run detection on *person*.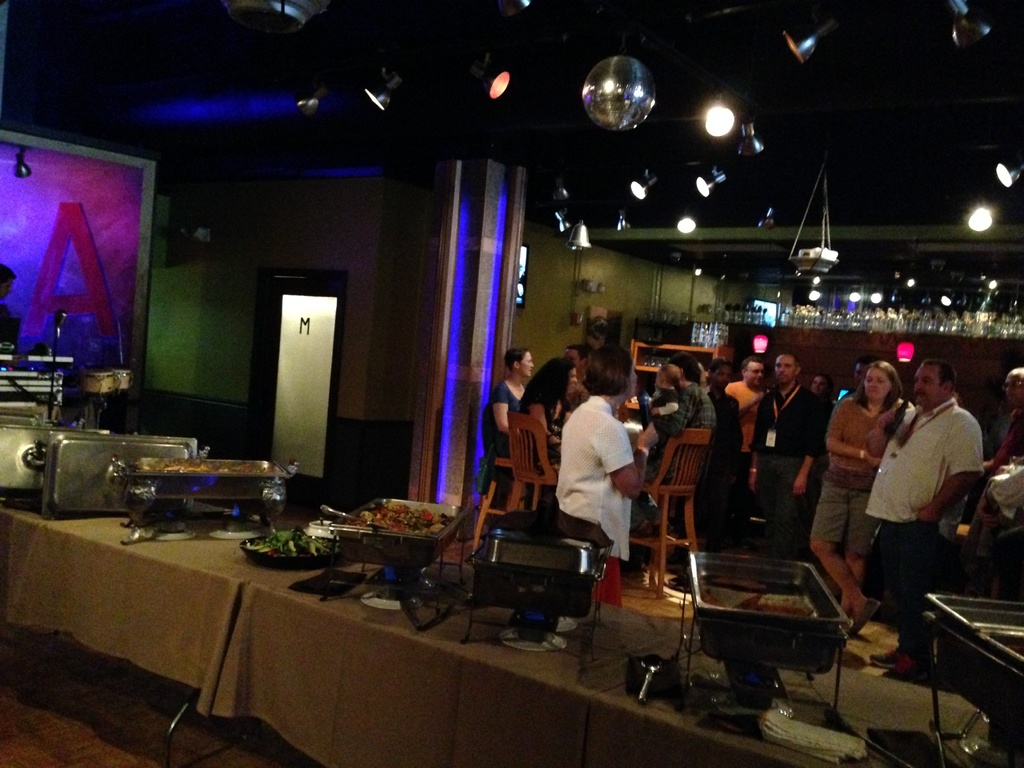
Result: (left=724, top=360, right=771, bottom=479).
